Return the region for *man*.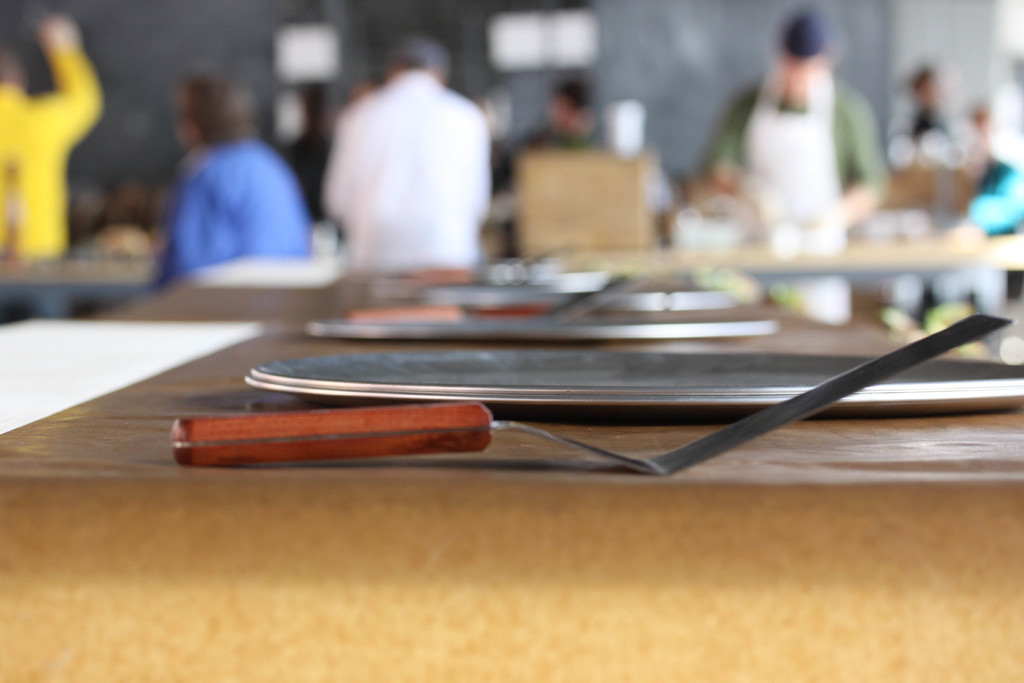
[x1=540, y1=82, x2=596, y2=152].
